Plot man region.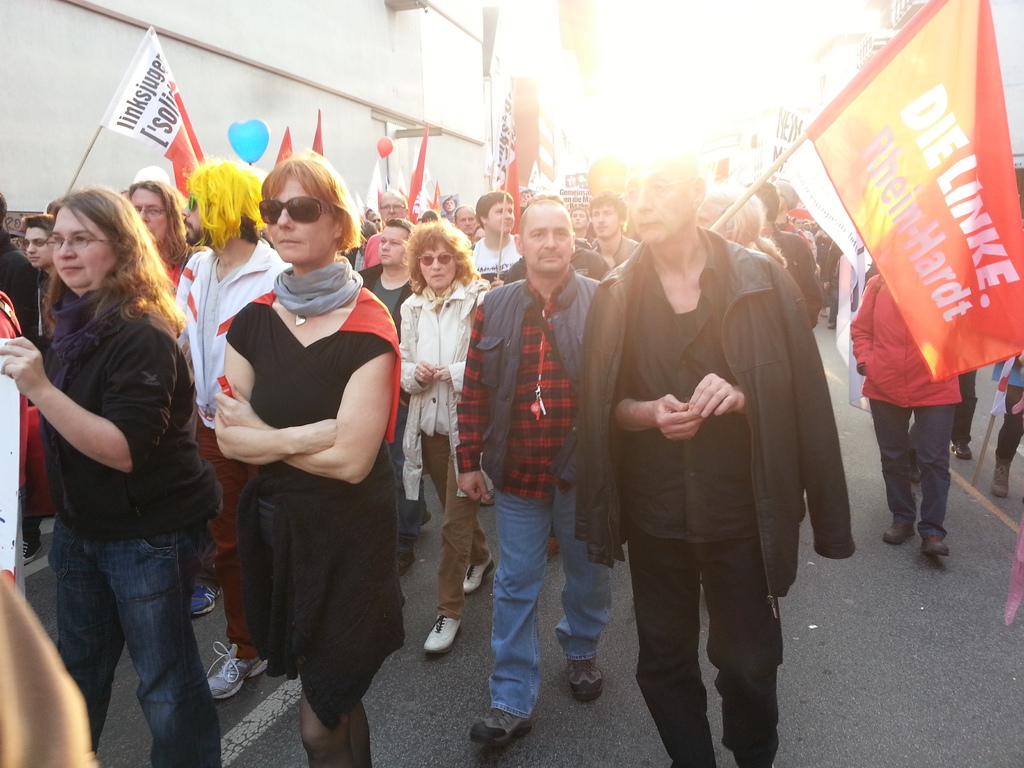
Plotted at bbox=[19, 213, 56, 361].
